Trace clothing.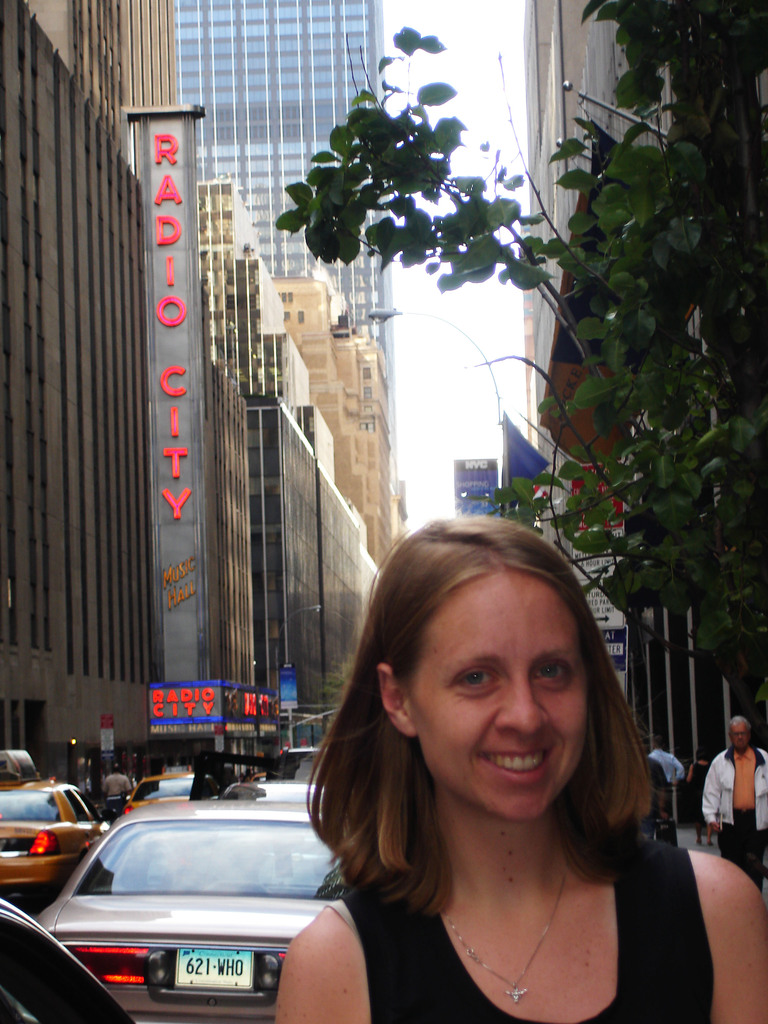
Traced to bbox=[636, 753, 668, 841].
